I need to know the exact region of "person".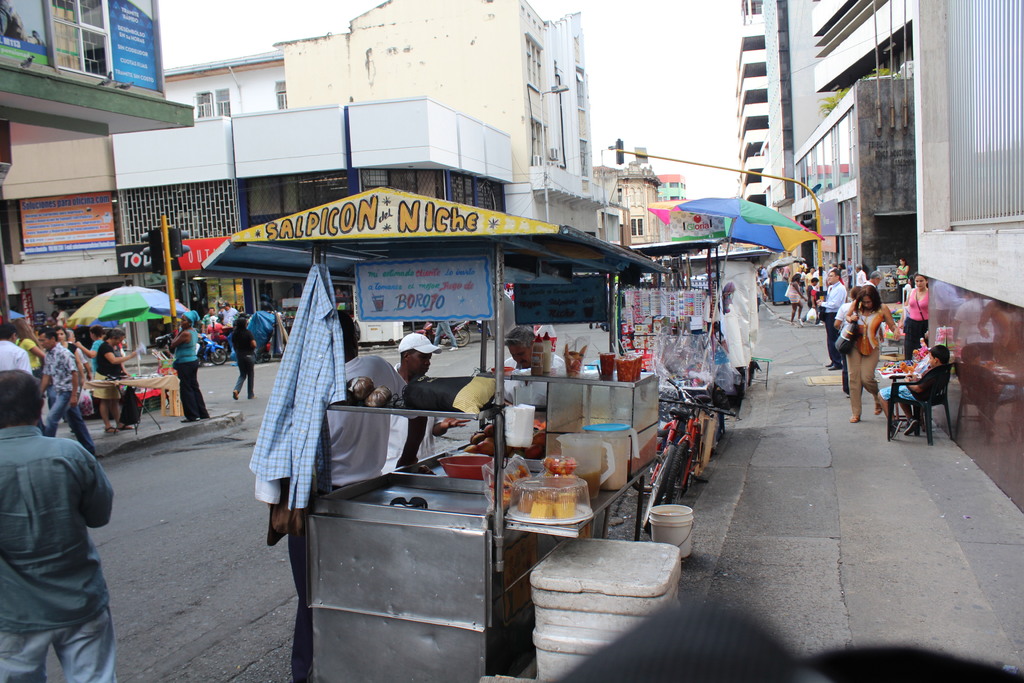
Region: Rect(0, 366, 115, 682).
